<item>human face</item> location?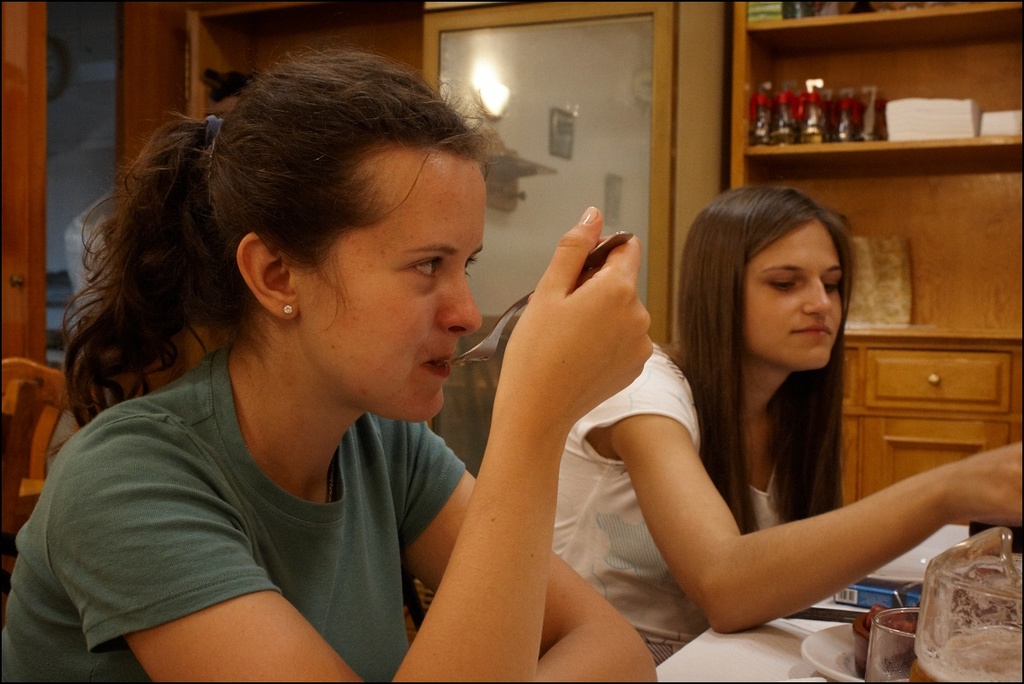
Rect(301, 191, 486, 415)
